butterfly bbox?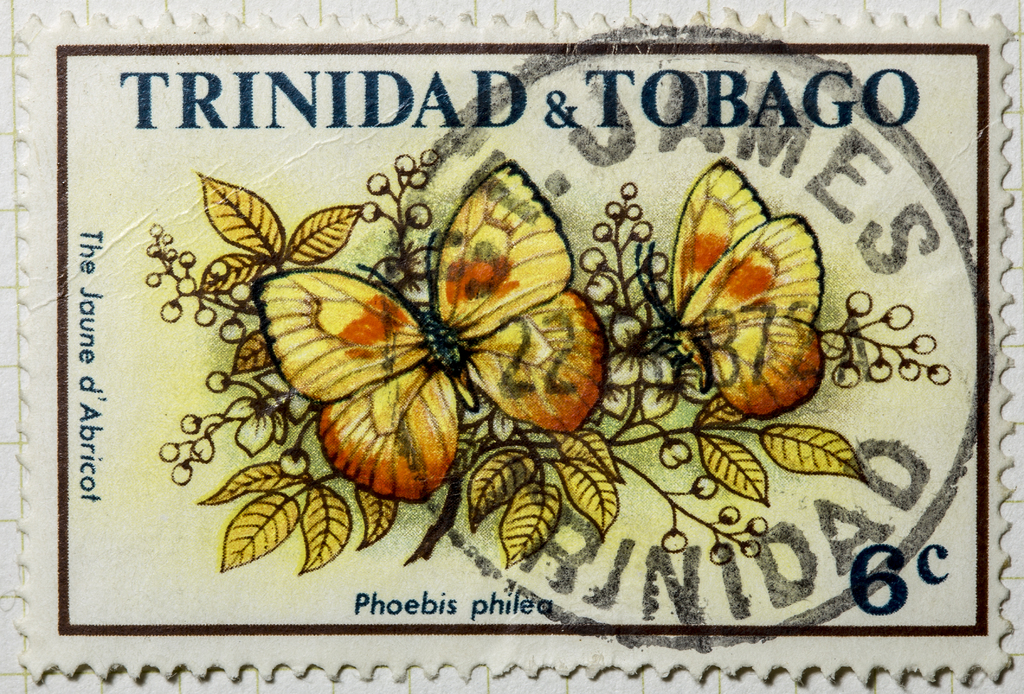
region(631, 157, 834, 430)
